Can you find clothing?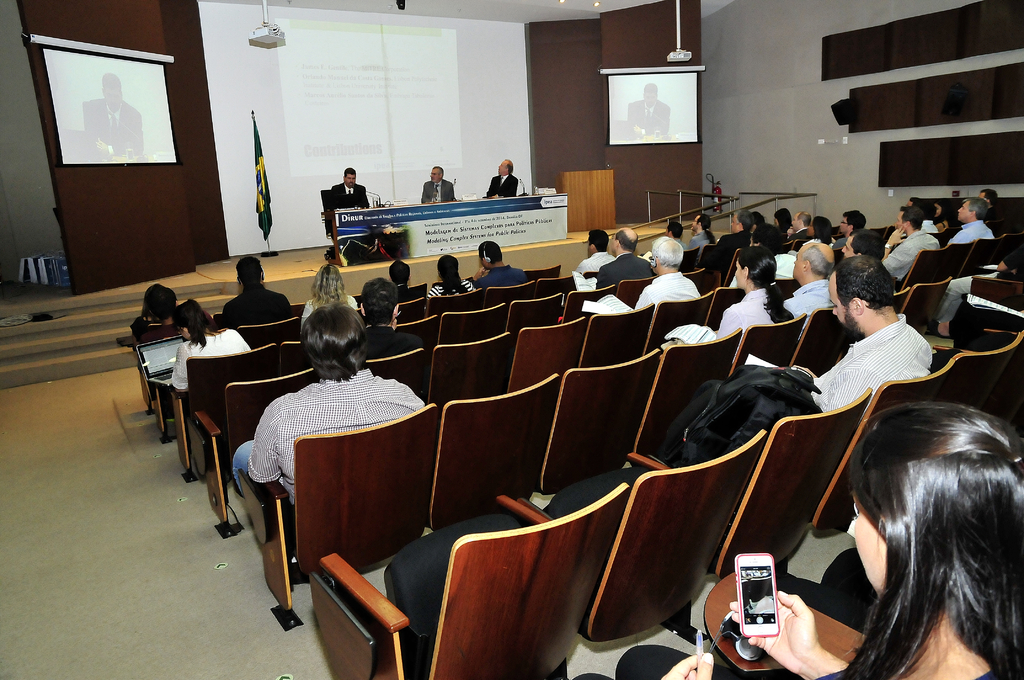
Yes, bounding box: {"left": 221, "top": 282, "right": 292, "bottom": 329}.
